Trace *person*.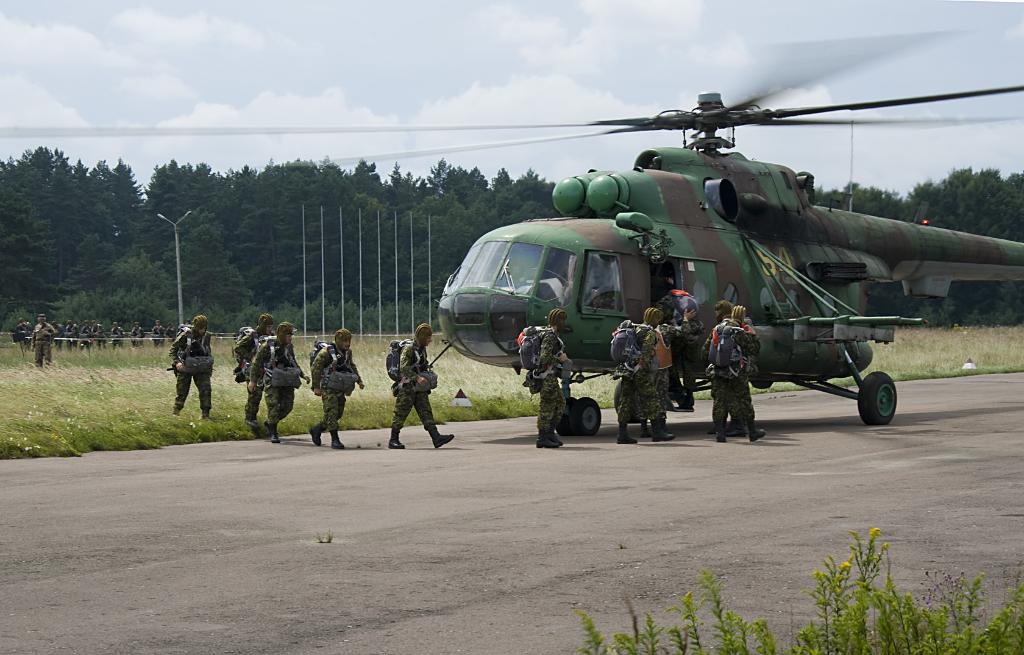
Traced to 248, 321, 308, 441.
